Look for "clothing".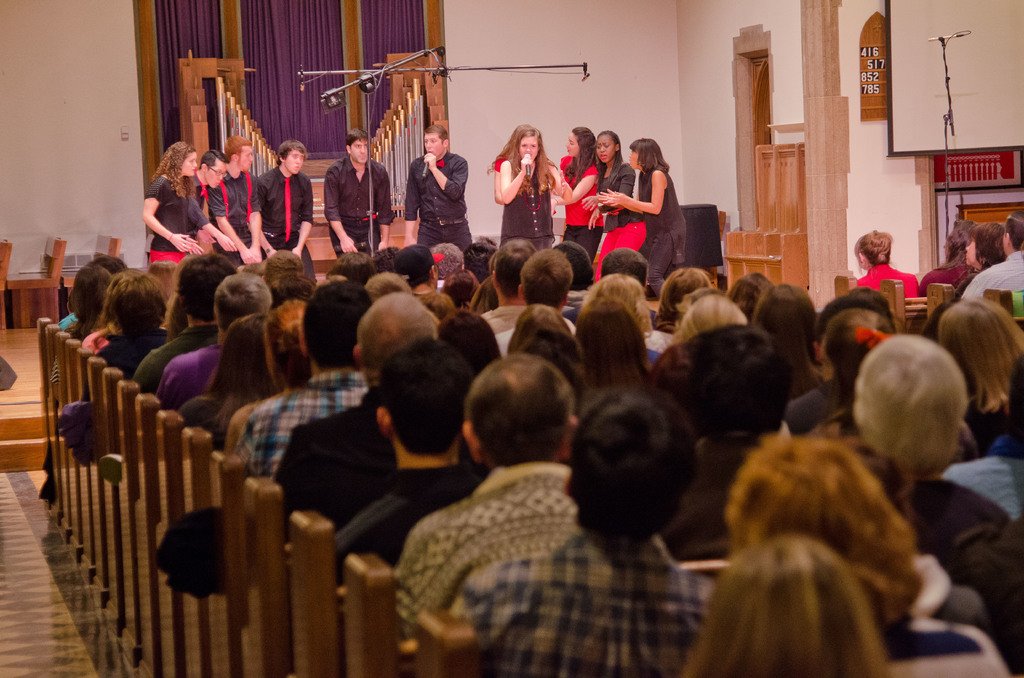
Found: l=638, t=155, r=691, b=307.
